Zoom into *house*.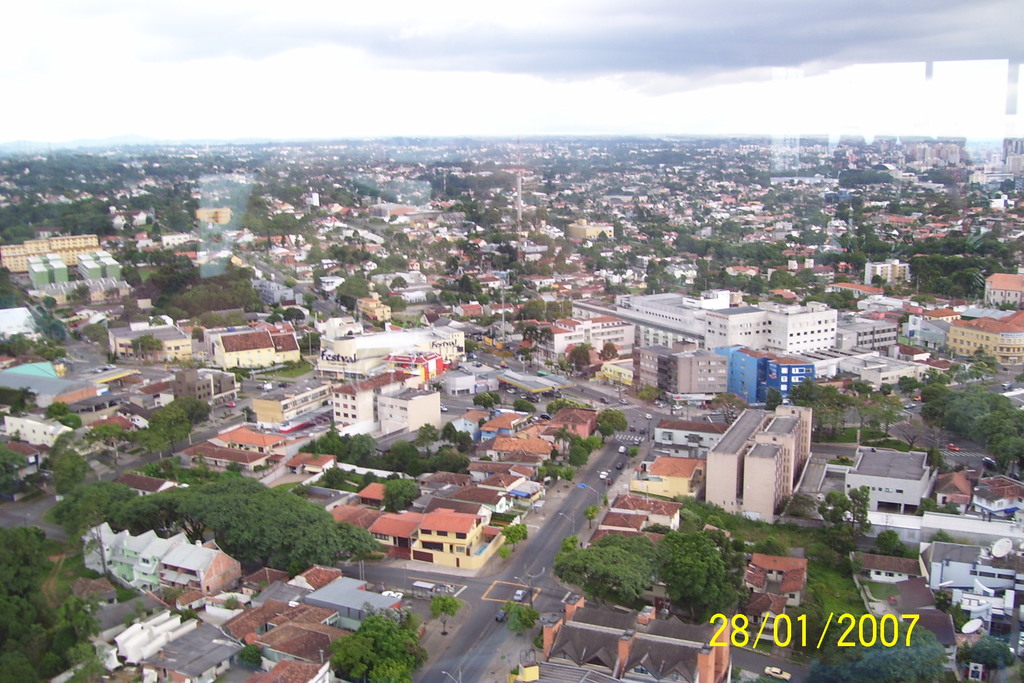
Zoom target: 156,231,206,255.
